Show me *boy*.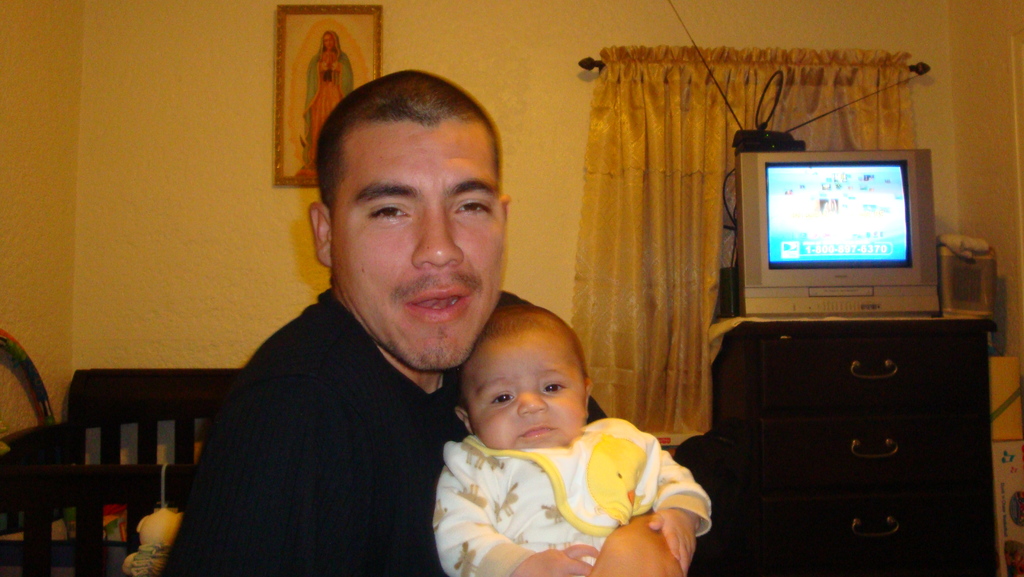
*boy* is here: 438/281/715/561.
